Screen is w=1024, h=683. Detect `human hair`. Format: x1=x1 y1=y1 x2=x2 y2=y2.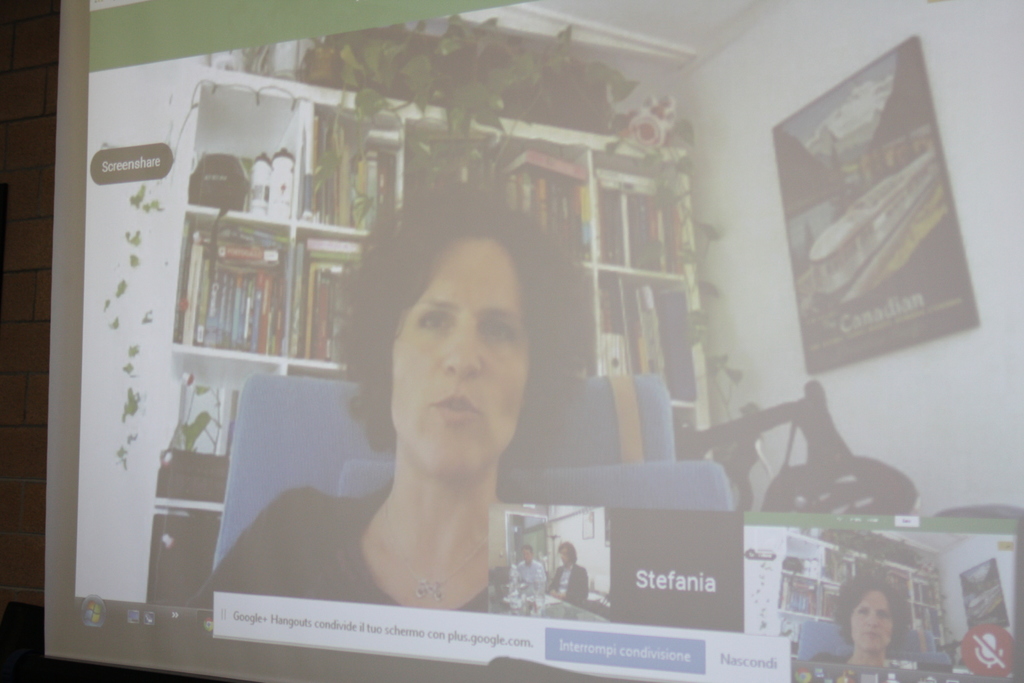
x1=519 y1=546 x2=532 y2=555.
